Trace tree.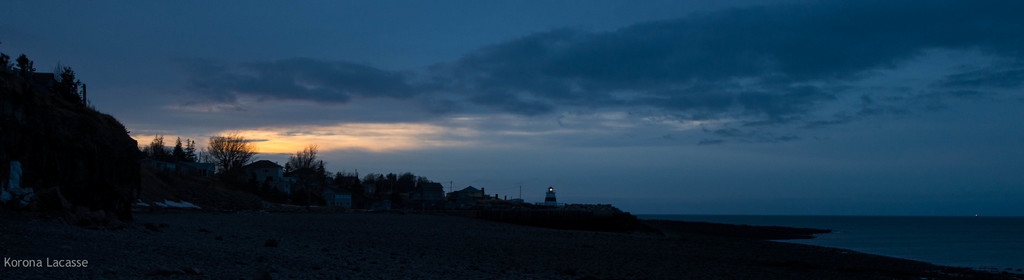
Traced to {"x1": 279, "y1": 138, "x2": 333, "y2": 177}.
